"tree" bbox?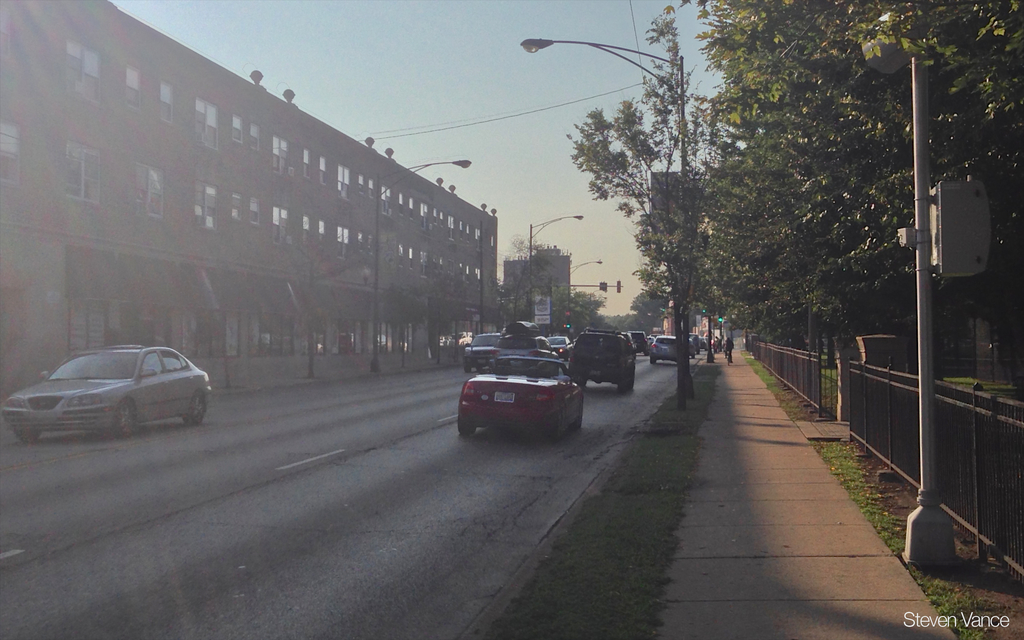
<region>559, 1, 747, 409</region>
